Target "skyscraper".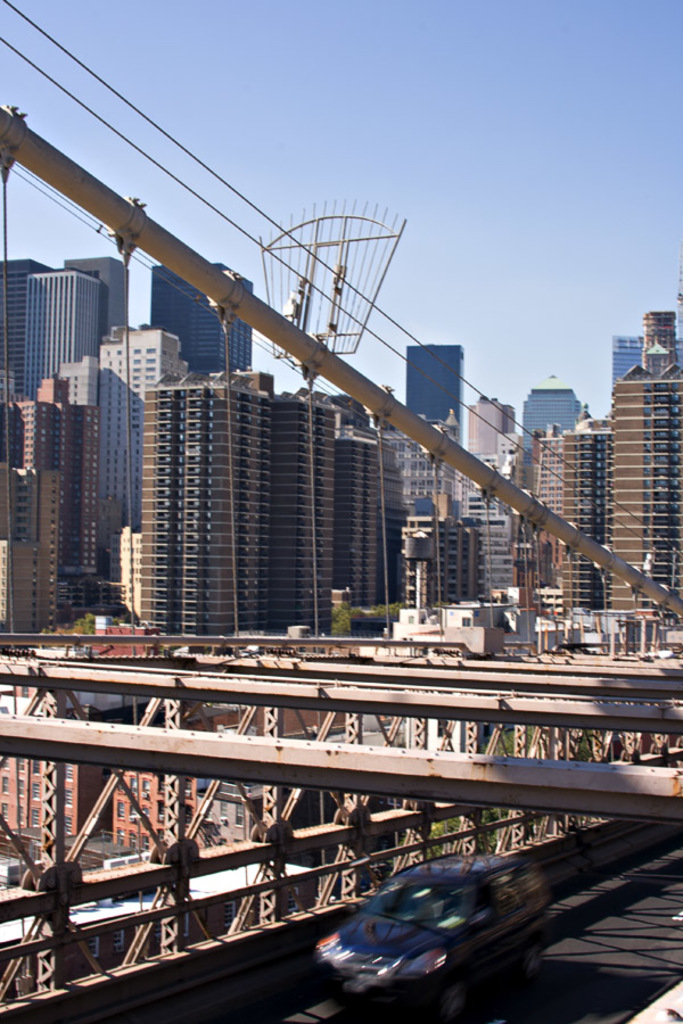
Target region: box(610, 327, 644, 391).
